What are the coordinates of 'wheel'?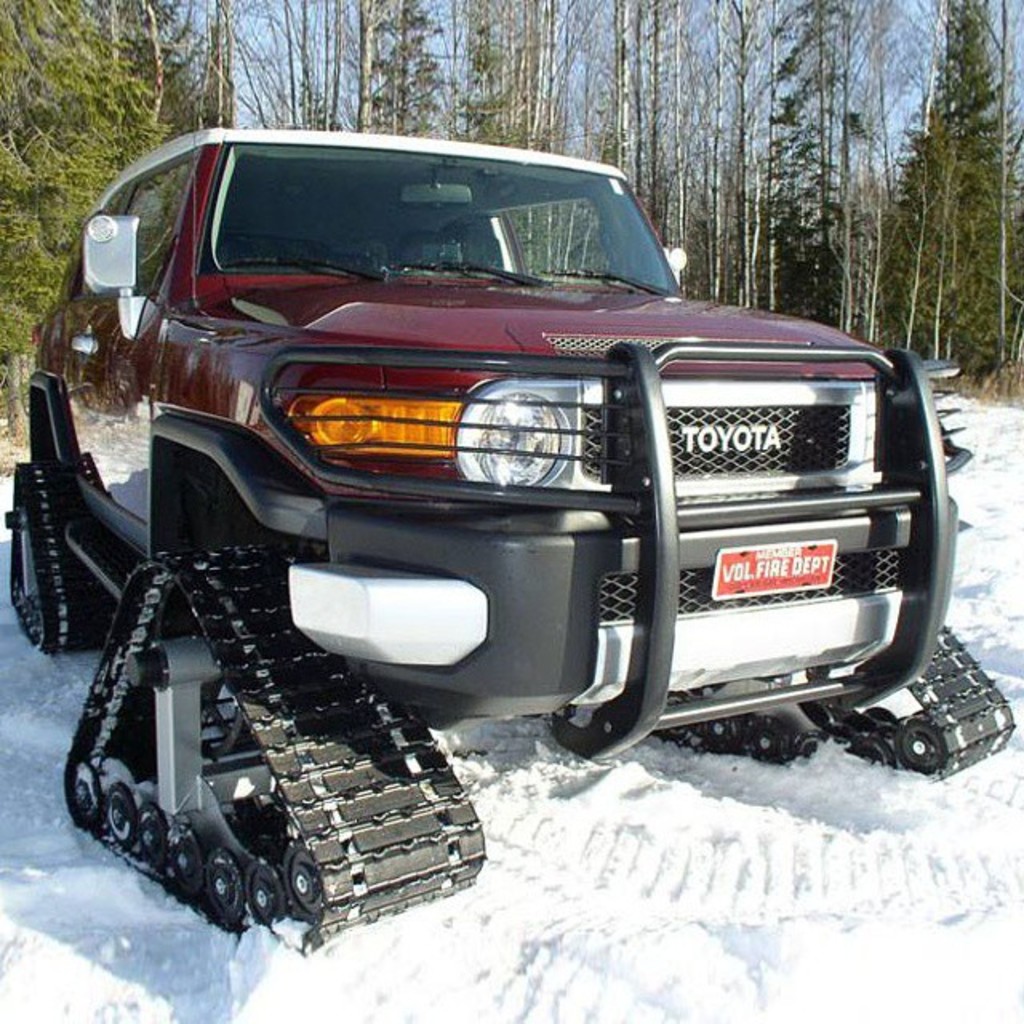
<box>798,622,1013,784</box>.
